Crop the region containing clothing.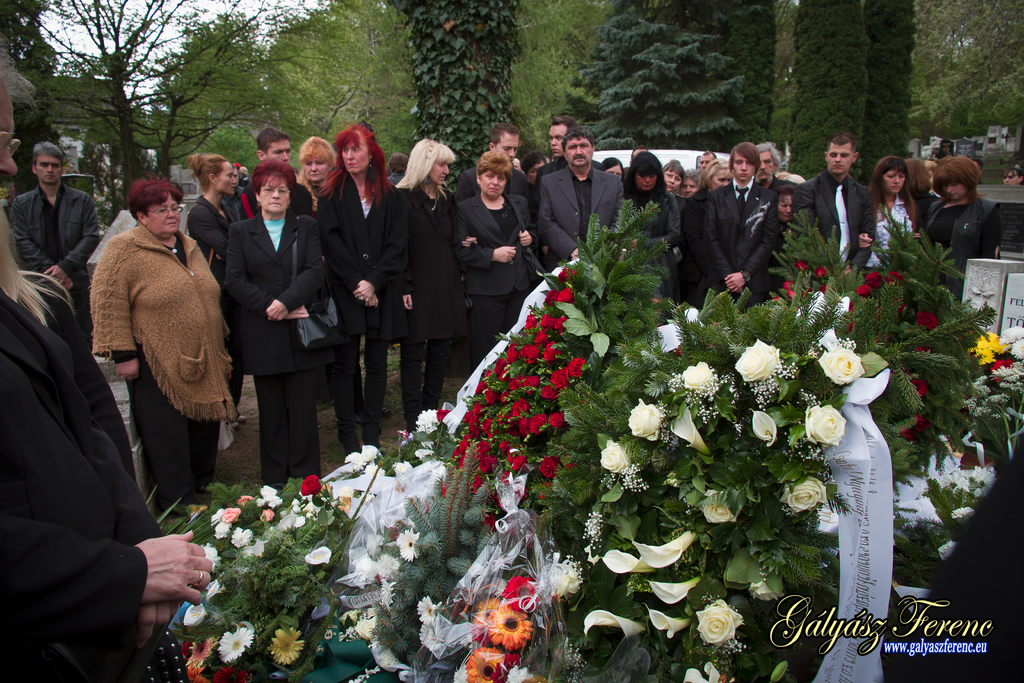
Crop region: <bbox>377, 177, 467, 419</bbox>.
